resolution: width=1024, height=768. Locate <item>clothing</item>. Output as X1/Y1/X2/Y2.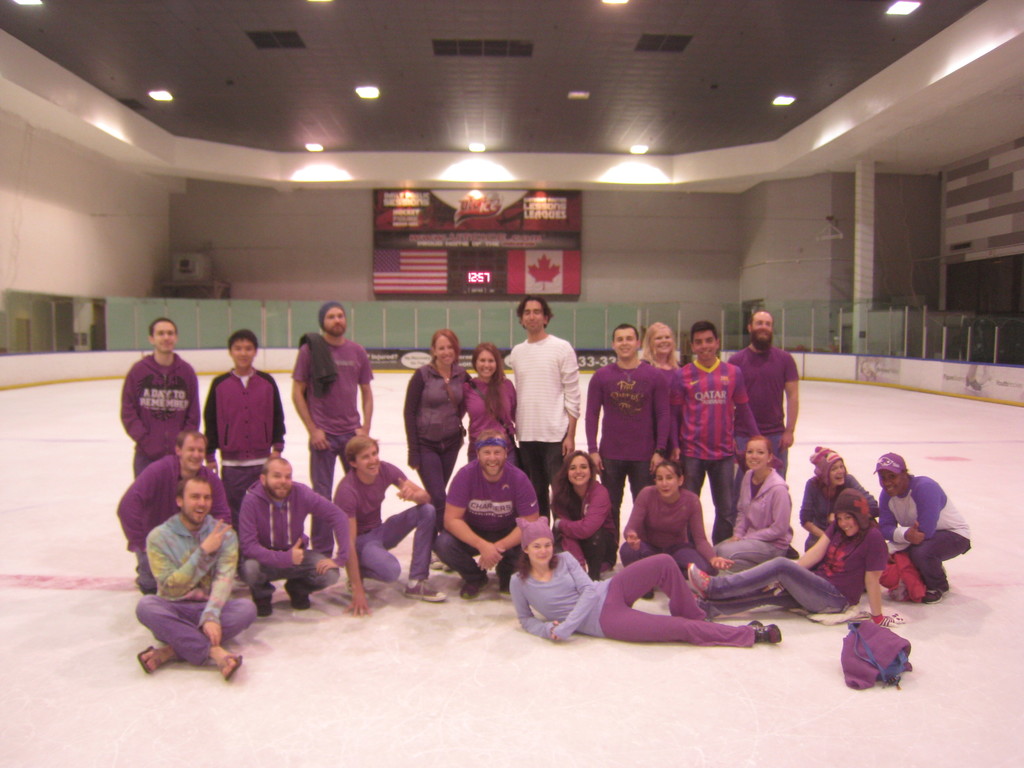
335/458/434/583.
